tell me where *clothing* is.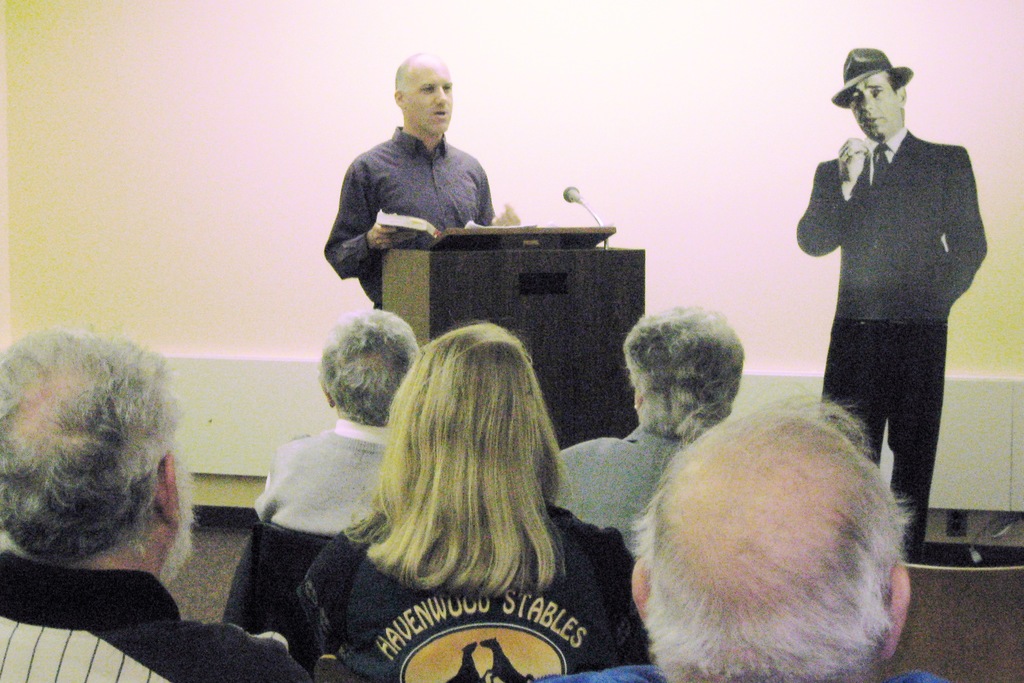
*clothing* is at pyautogui.locateOnScreen(793, 130, 989, 561).
